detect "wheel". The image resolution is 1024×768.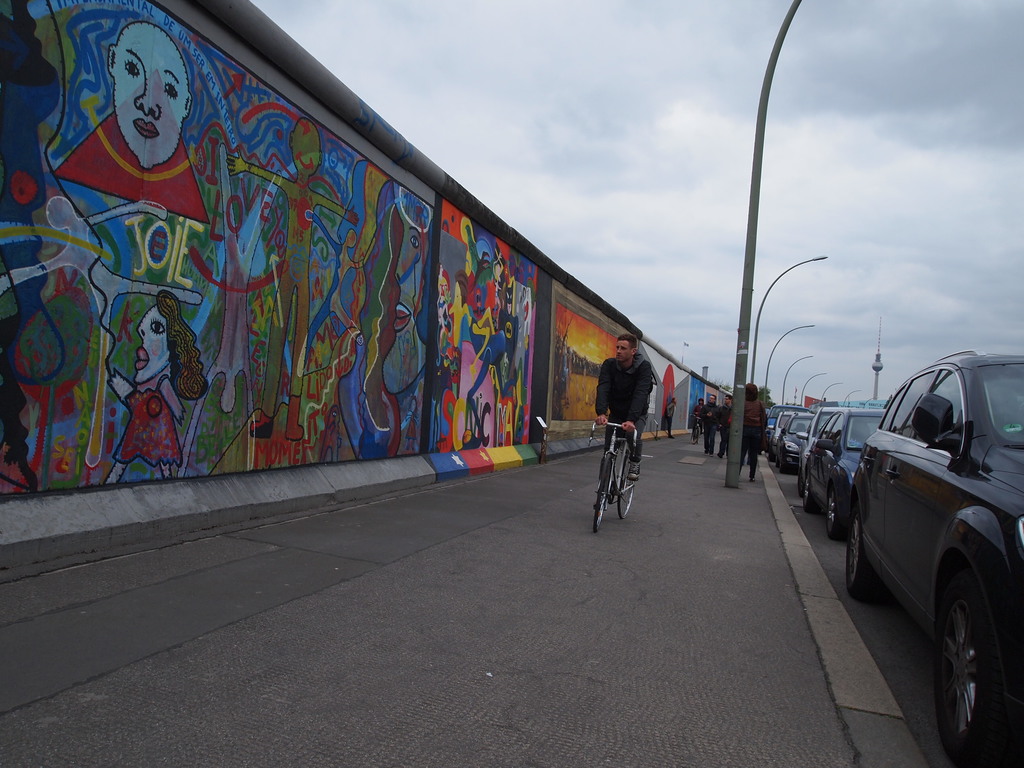
[619,447,636,526].
